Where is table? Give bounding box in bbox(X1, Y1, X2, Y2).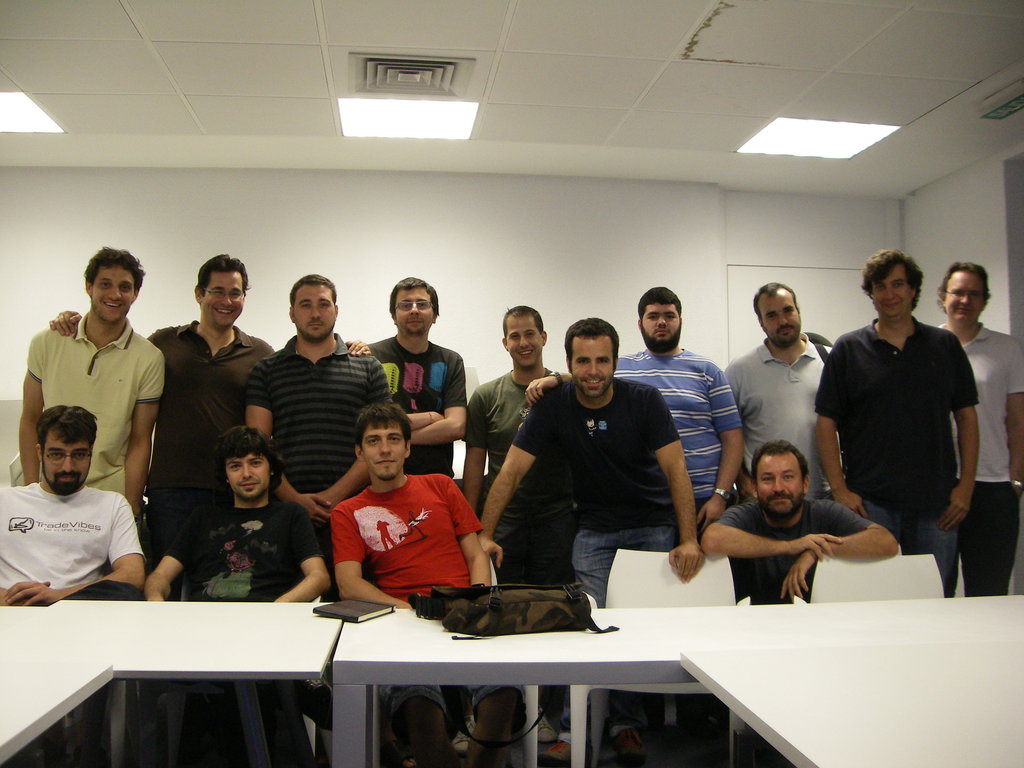
bbox(46, 600, 345, 767).
